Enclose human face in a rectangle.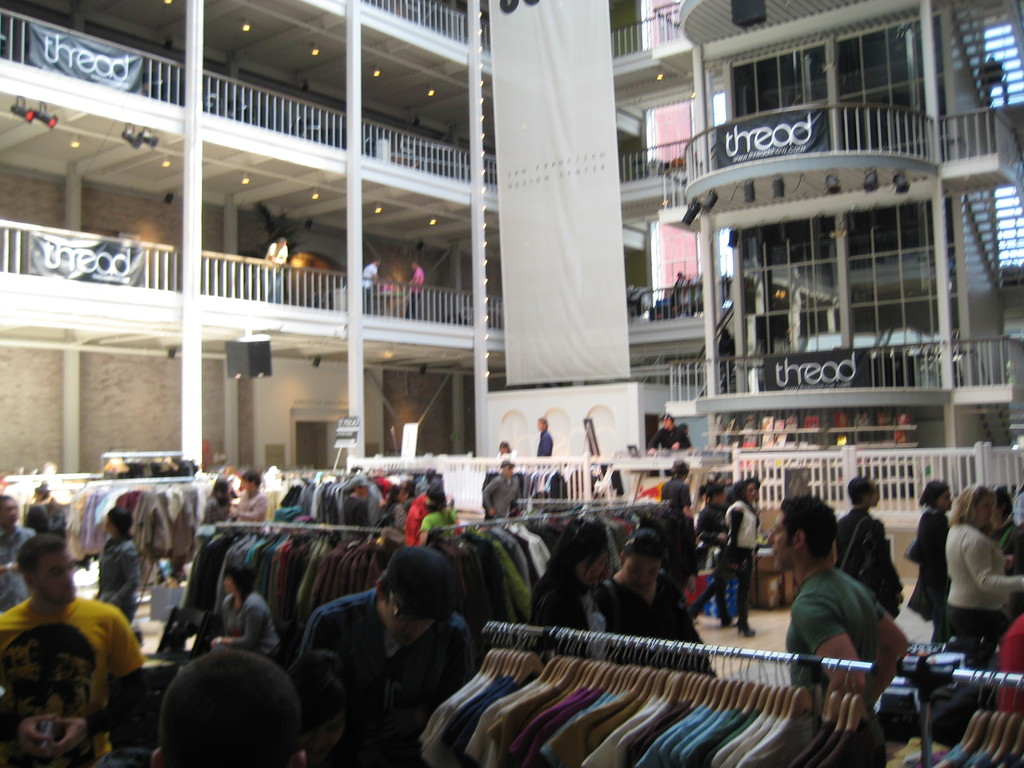
976,492,999,535.
